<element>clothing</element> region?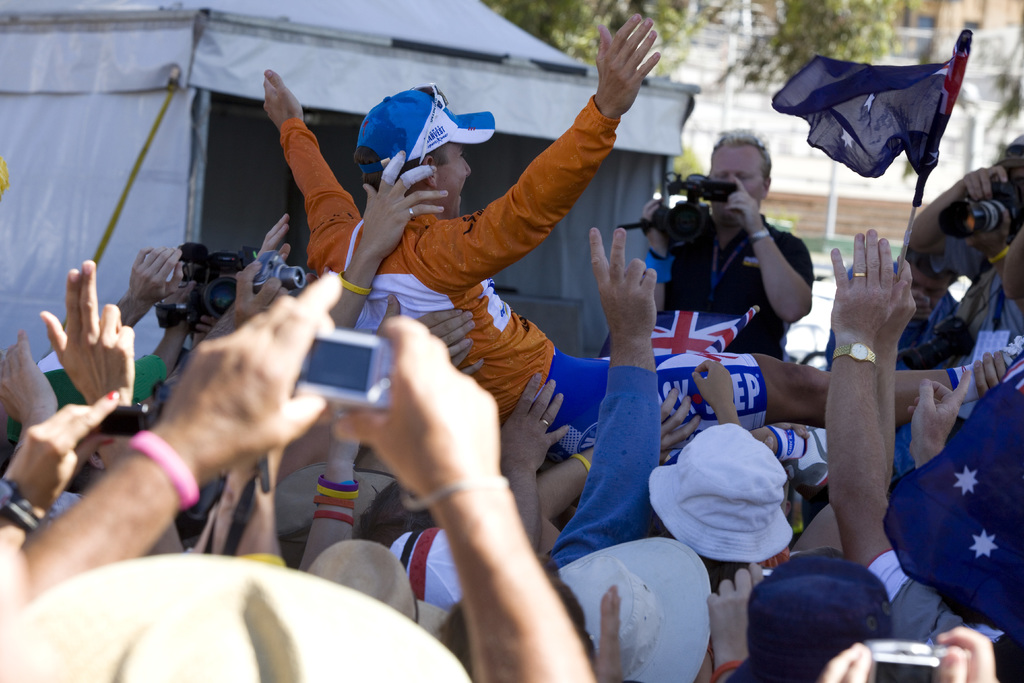
x1=821, y1=256, x2=967, y2=472
